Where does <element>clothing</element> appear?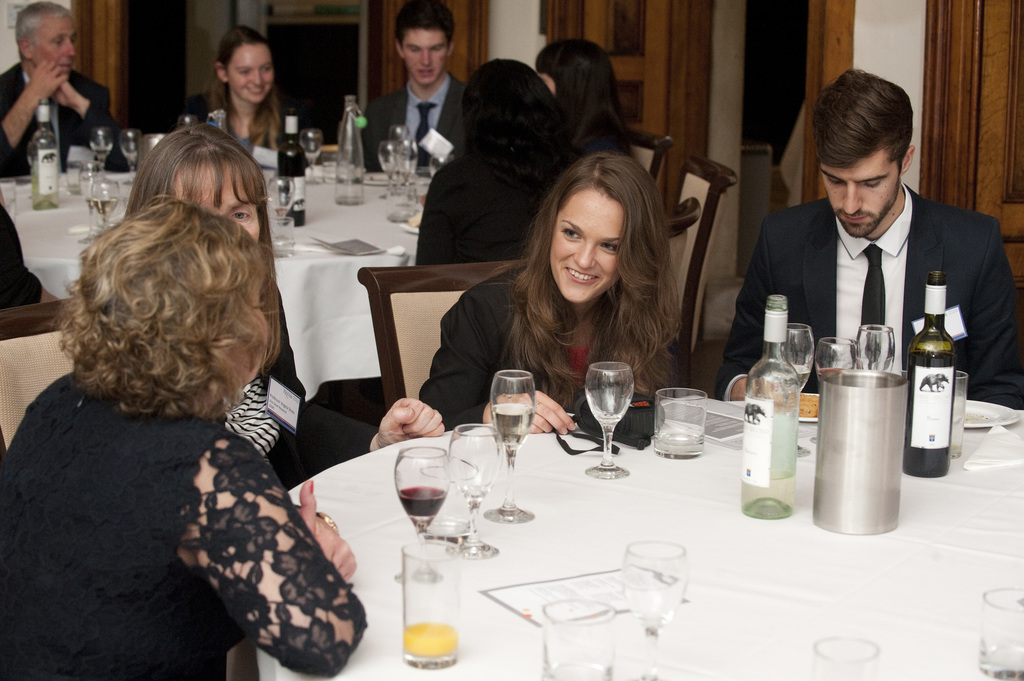
Appears at <region>3, 65, 140, 315</region>.
